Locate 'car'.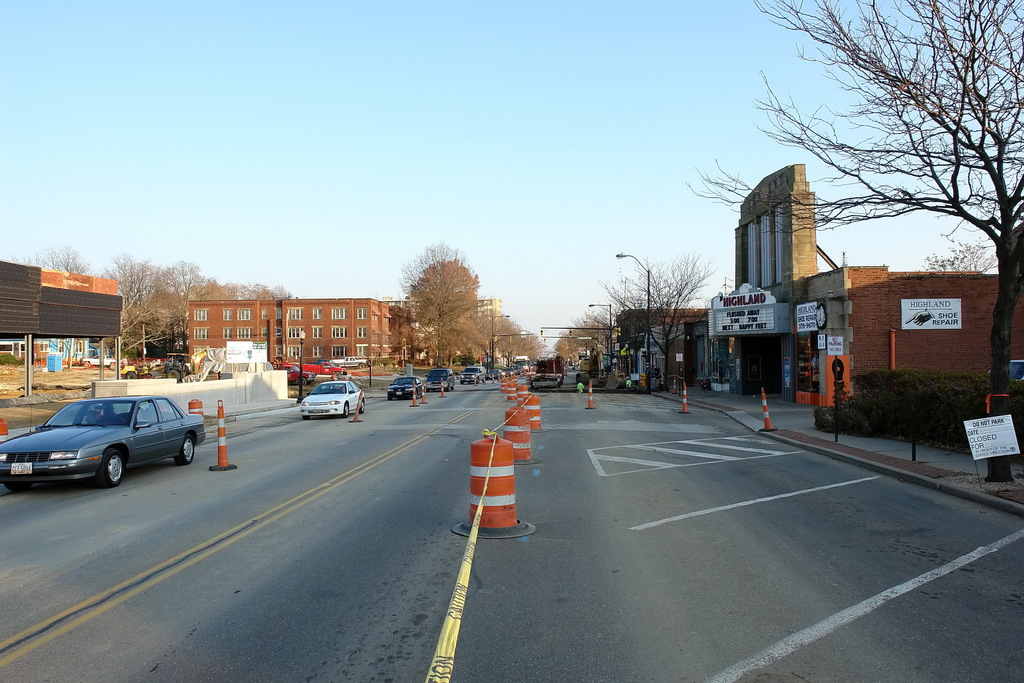
Bounding box: l=458, t=363, r=485, b=383.
